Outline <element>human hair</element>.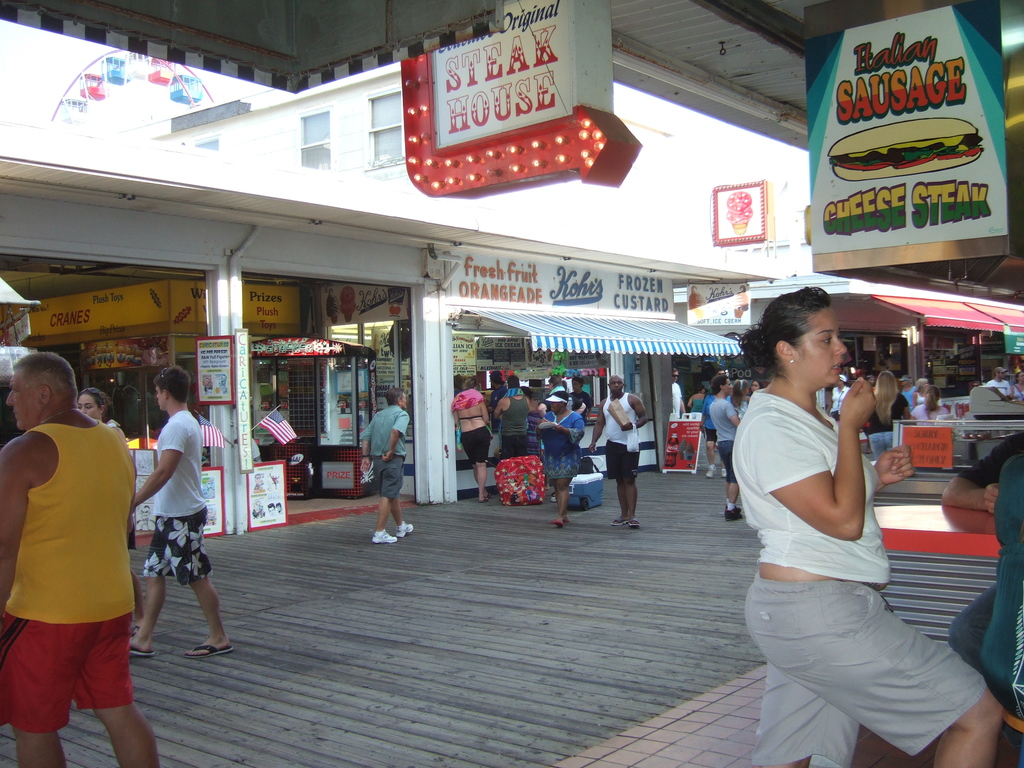
Outline: {"left": 79, "top": 387, "right": 113, "bottom": 420}.
